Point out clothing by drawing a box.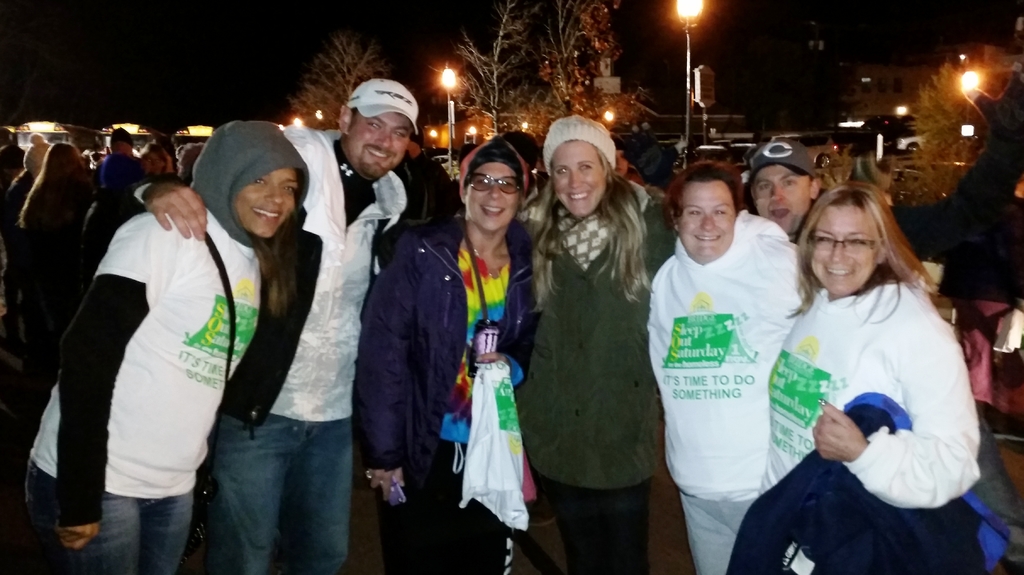
bbox=(4, 123, 1019, 574).
